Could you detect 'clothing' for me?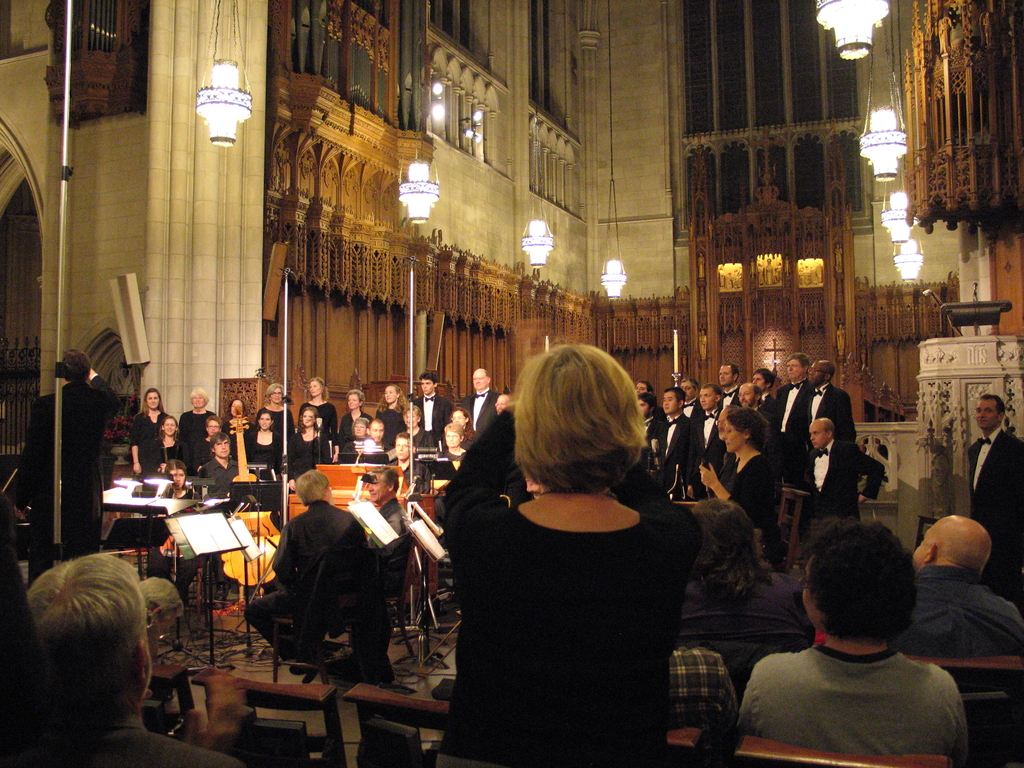
Detection result: [x1=399, y1=458, x2=433, y2=494].
